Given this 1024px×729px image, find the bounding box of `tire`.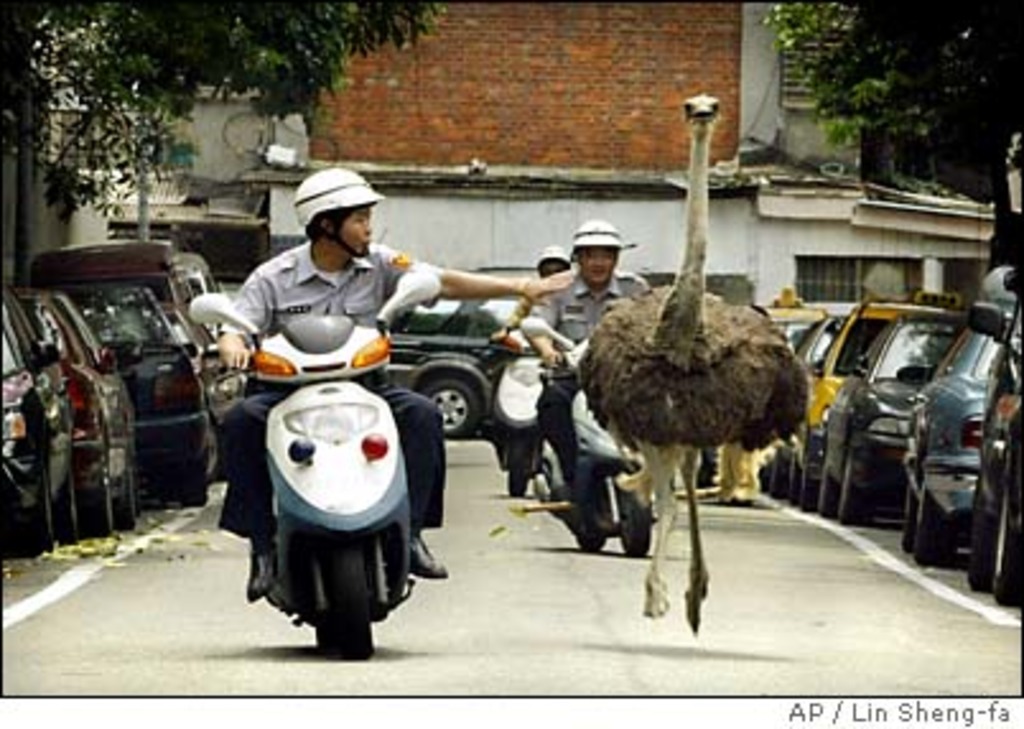
region(614, 466, 655, 556).
